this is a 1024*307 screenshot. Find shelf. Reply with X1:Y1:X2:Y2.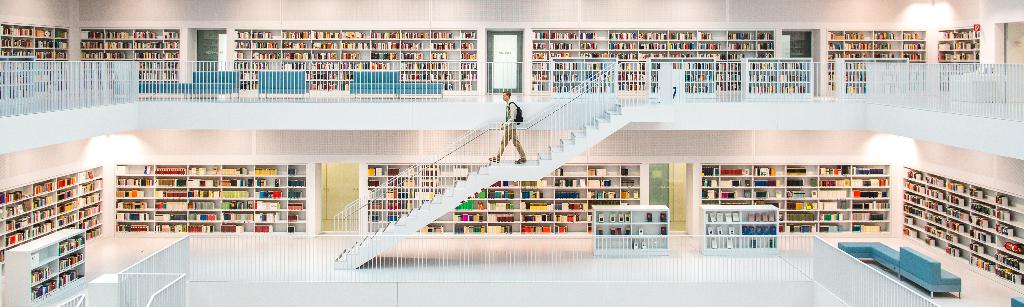
760:51:780:60.
